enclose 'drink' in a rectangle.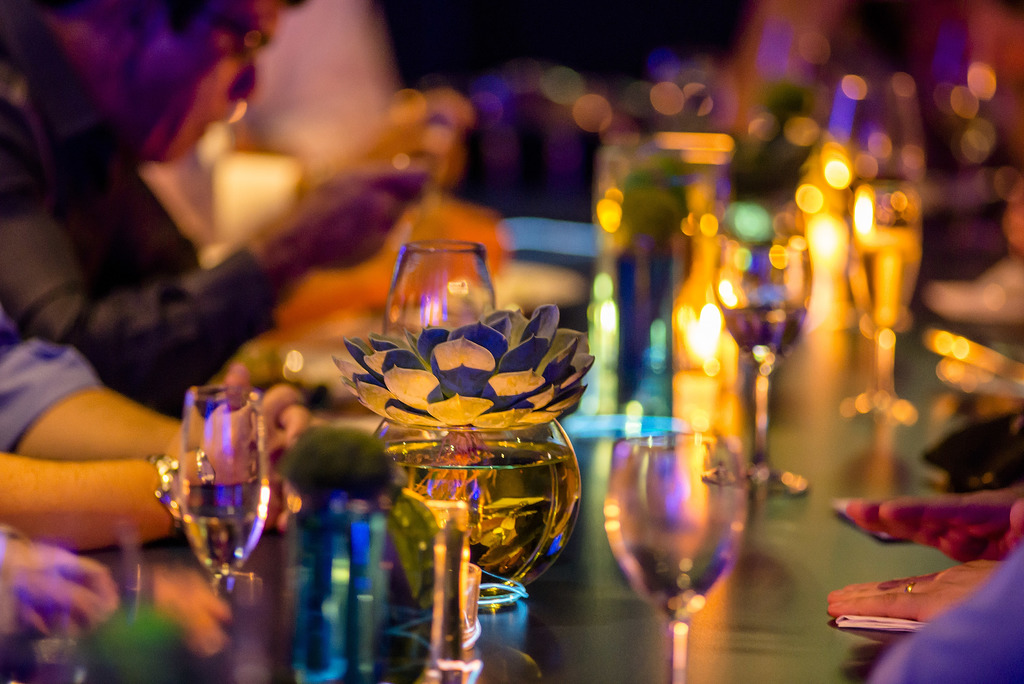
{"x1": 360, "y1": 231, "x2": 511, "y2": 378}.
